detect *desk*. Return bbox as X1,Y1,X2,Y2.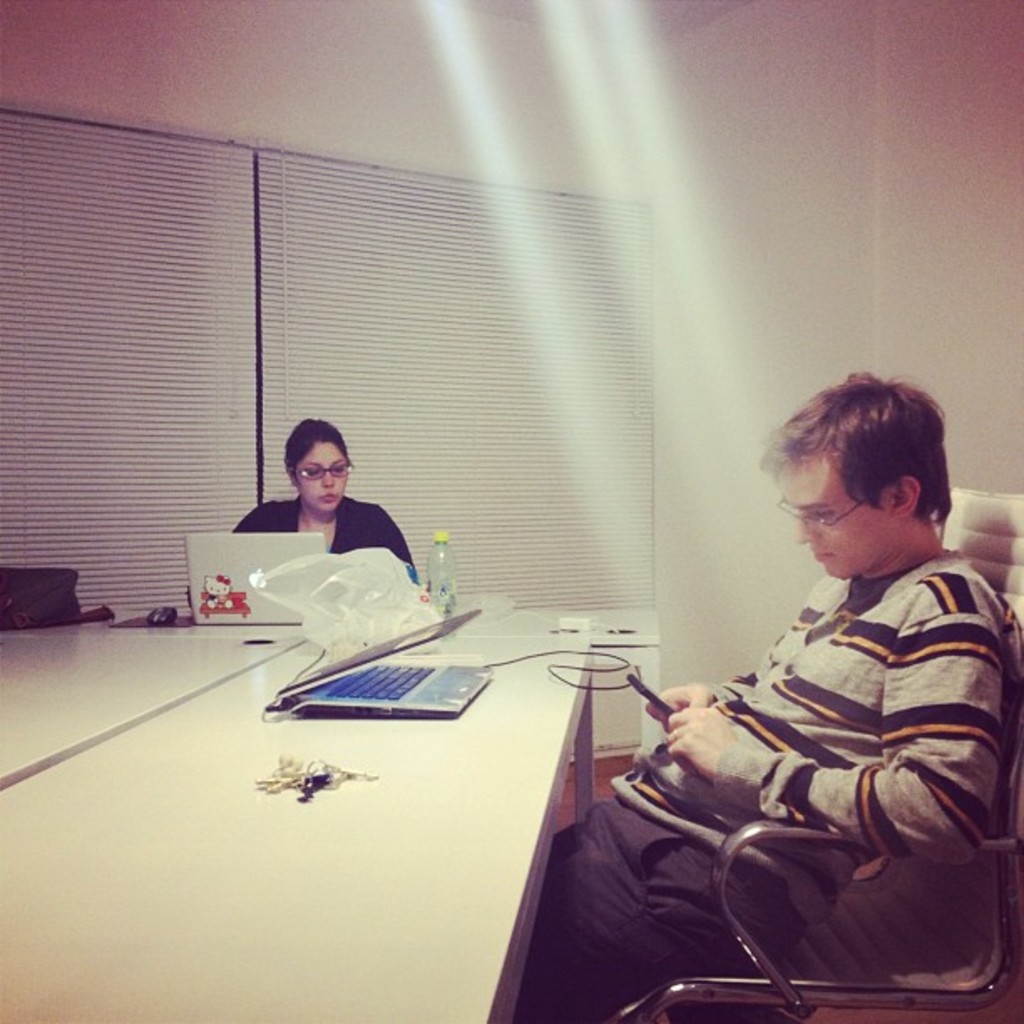
38,517,679,991.
